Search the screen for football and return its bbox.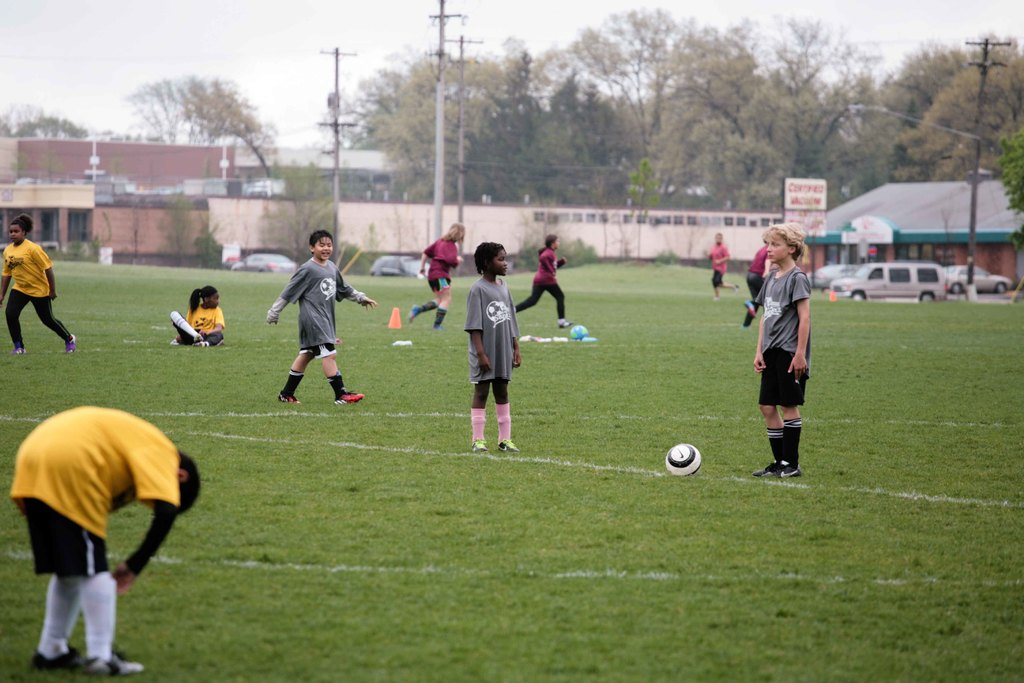
Found: detection(665, 442, 700, 479).
